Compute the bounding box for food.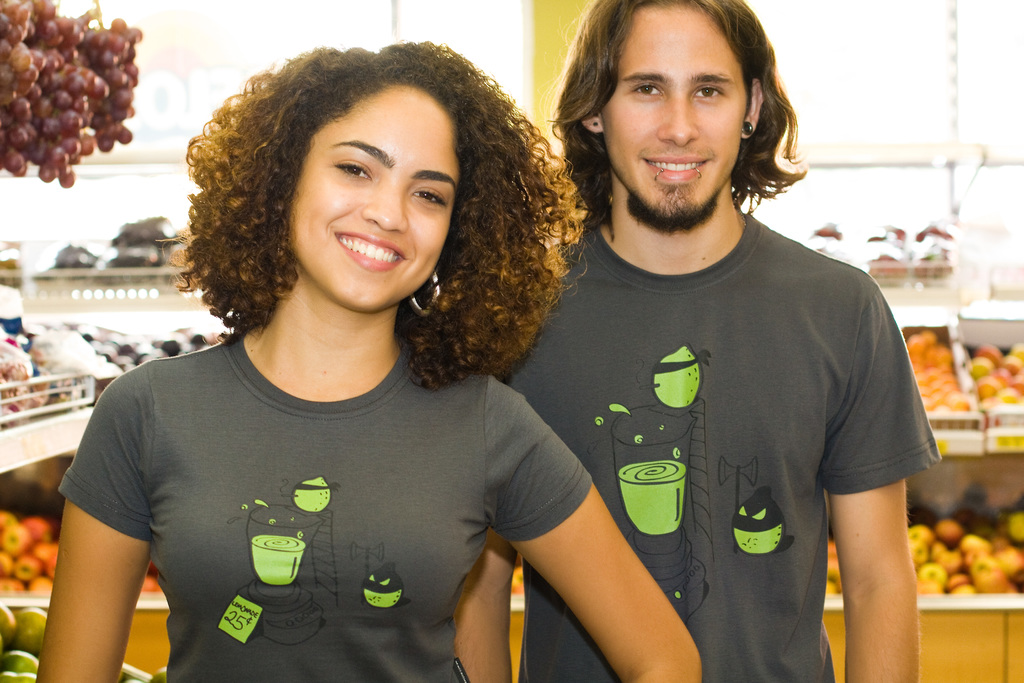
(829,538,844,595).
